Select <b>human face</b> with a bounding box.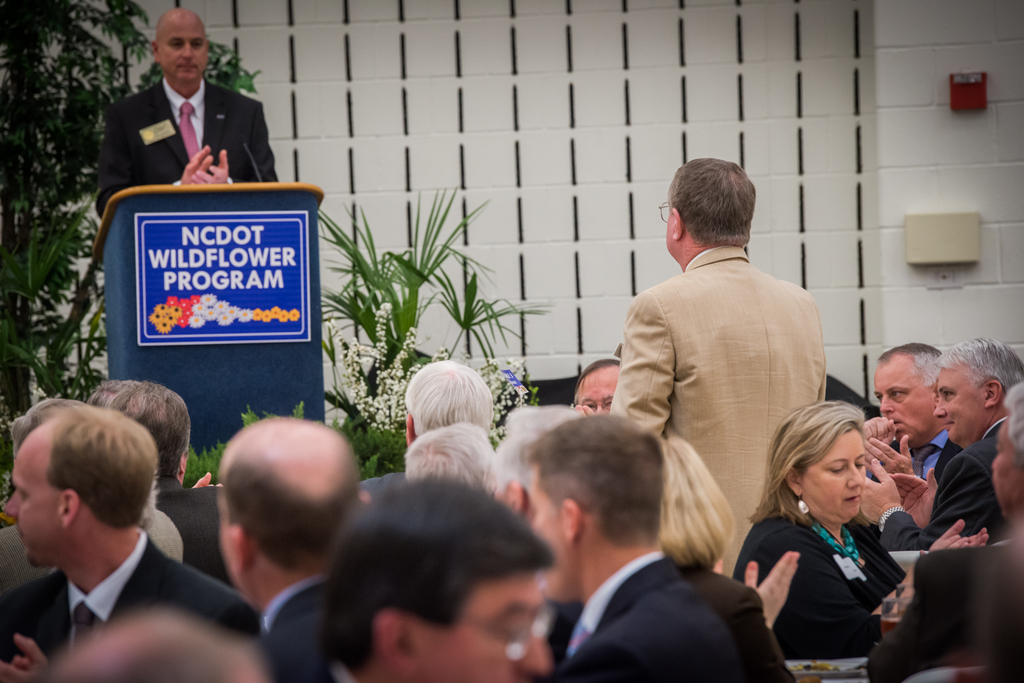
select_region(802, 426, 867, 518).
